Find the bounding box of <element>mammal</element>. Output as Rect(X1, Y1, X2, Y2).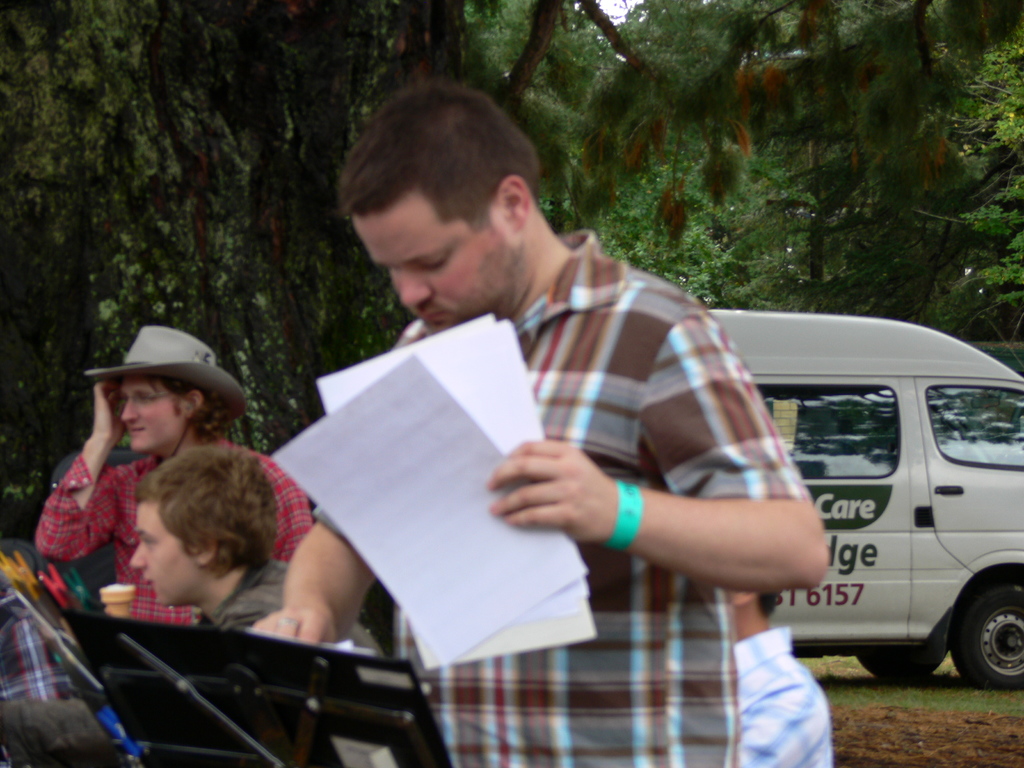
Rect(249, 78, 829, 767).
